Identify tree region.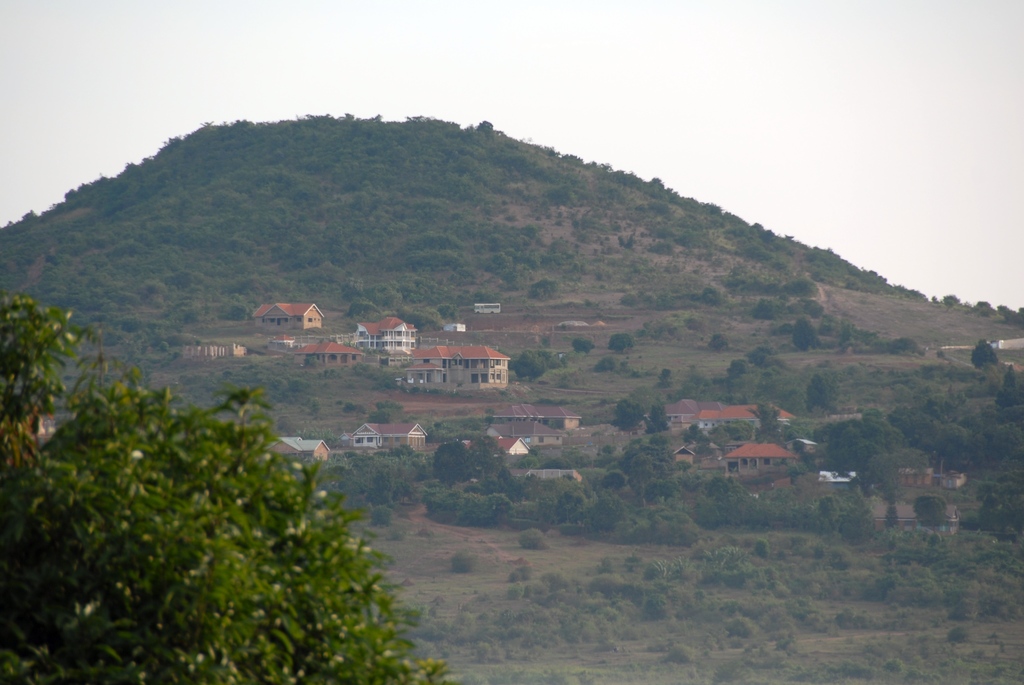
Region: Rect(618, 396, 644, 431).
